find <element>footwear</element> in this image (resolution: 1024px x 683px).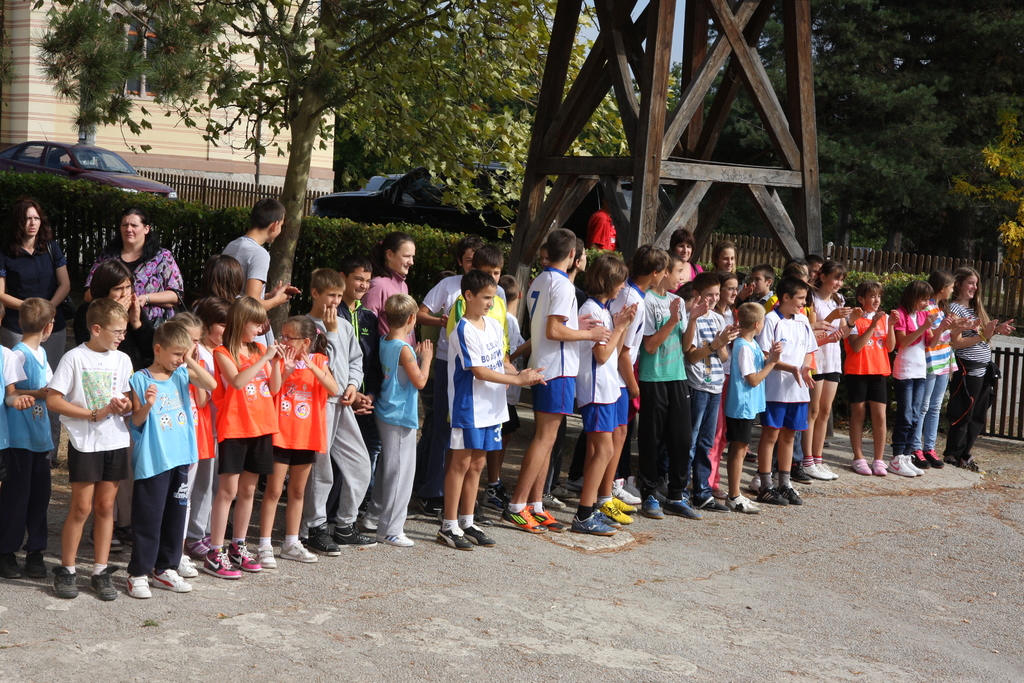
[637, 502, 658, 516].
